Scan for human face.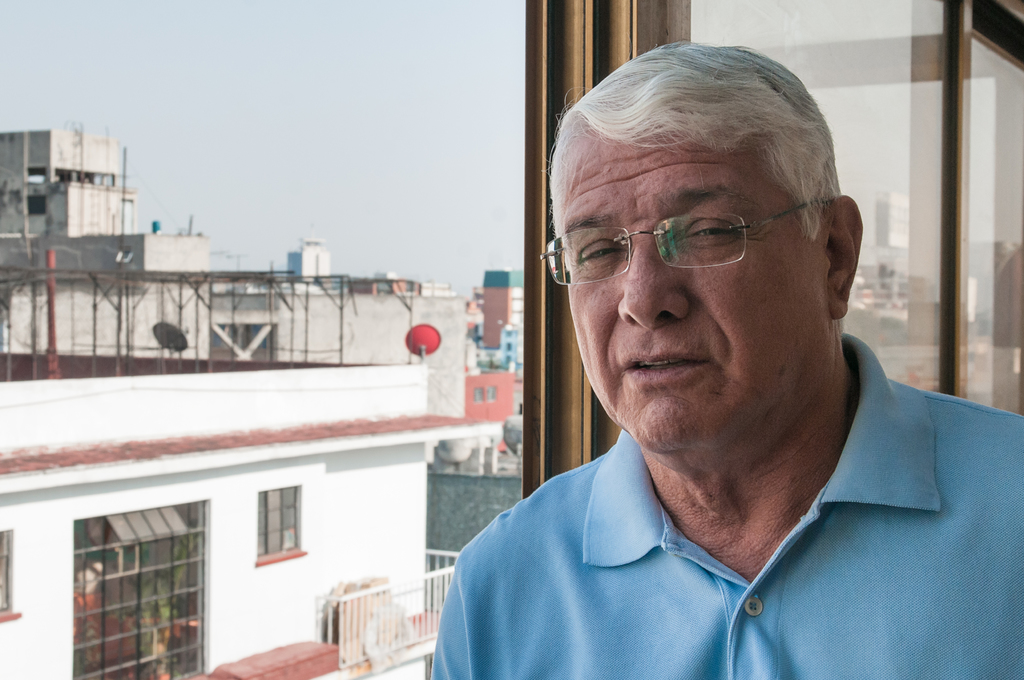
Scan result: [left=536, top=129, right=825, bottom=449].
